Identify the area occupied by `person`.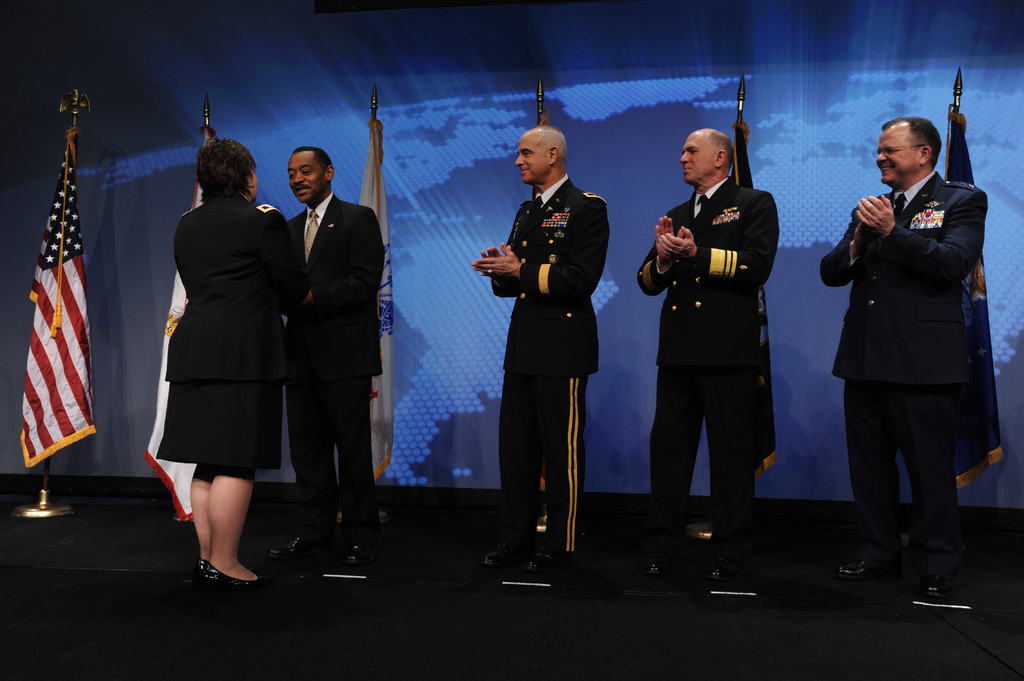
Area: region(486, 116, 614, 569).
